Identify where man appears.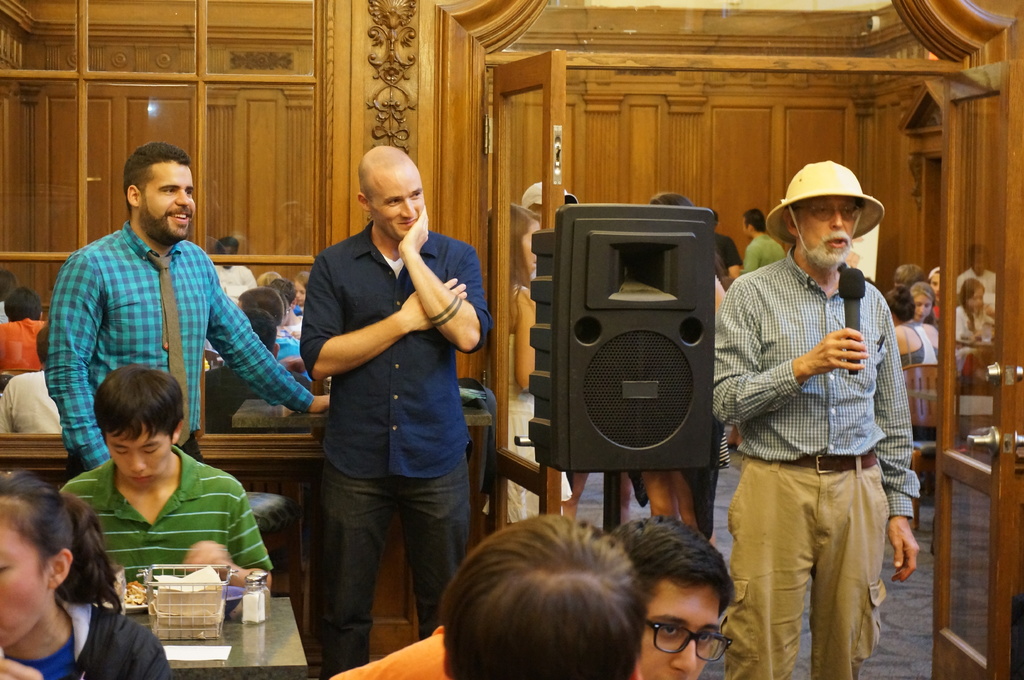
Appears at x1=741 y1=209 x2=788 y2=274.
